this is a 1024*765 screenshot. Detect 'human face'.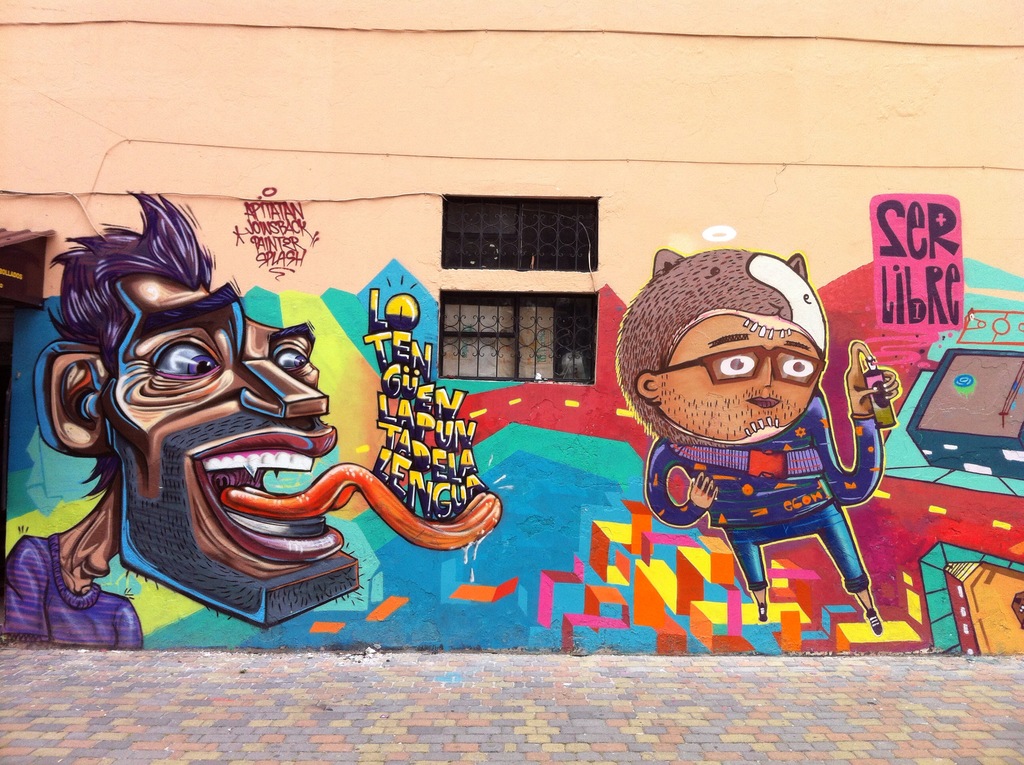
[left=660, top=316, right=823, bottom=440].
